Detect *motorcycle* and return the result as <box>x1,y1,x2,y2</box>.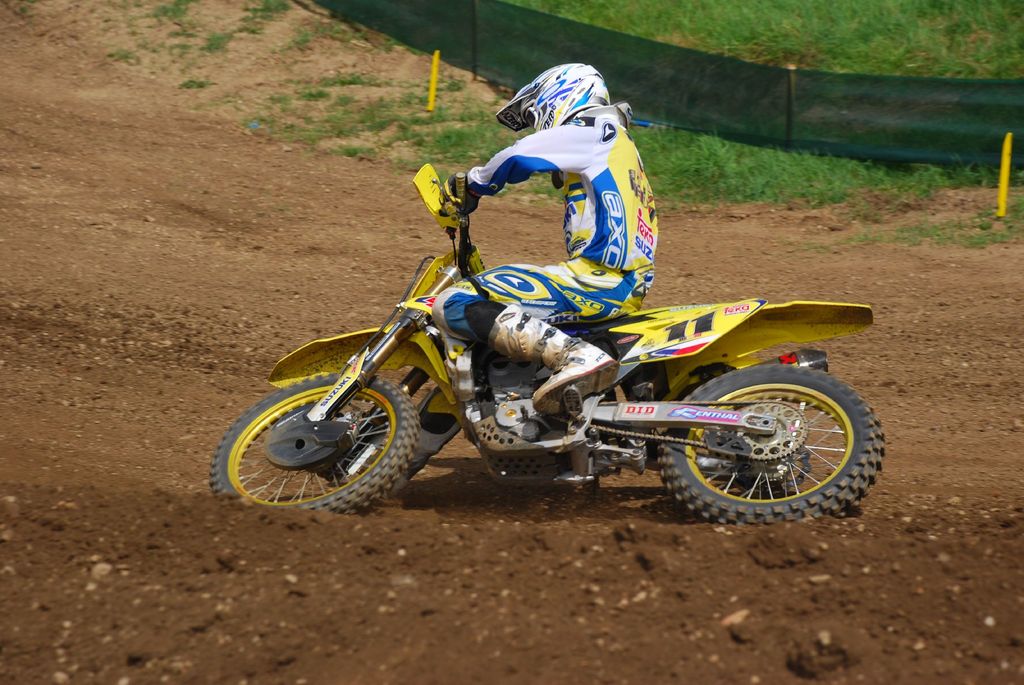
<box>282,122,788,505</box>.
